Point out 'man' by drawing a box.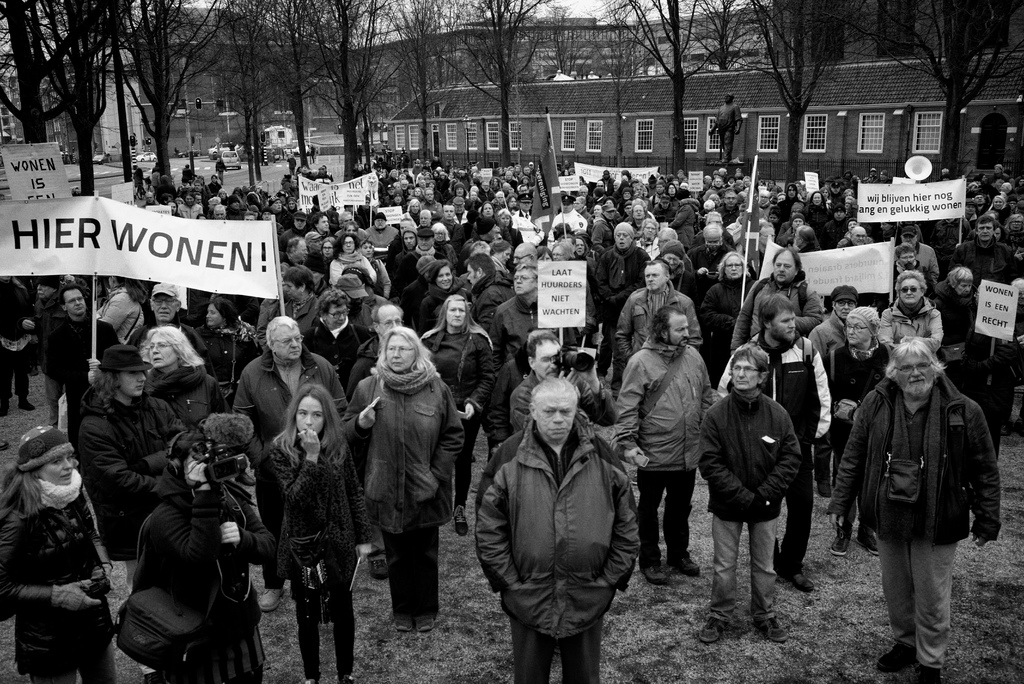
{"left": 286, "top": 154, "right": 303, "bottom": 186}.
